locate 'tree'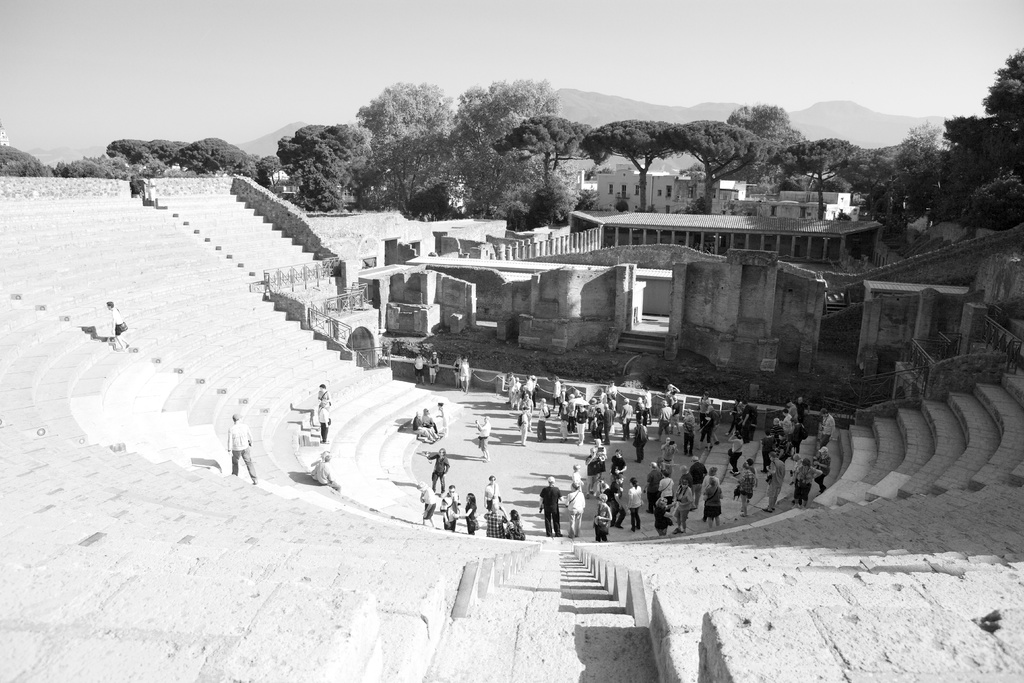
859/109/945/224
